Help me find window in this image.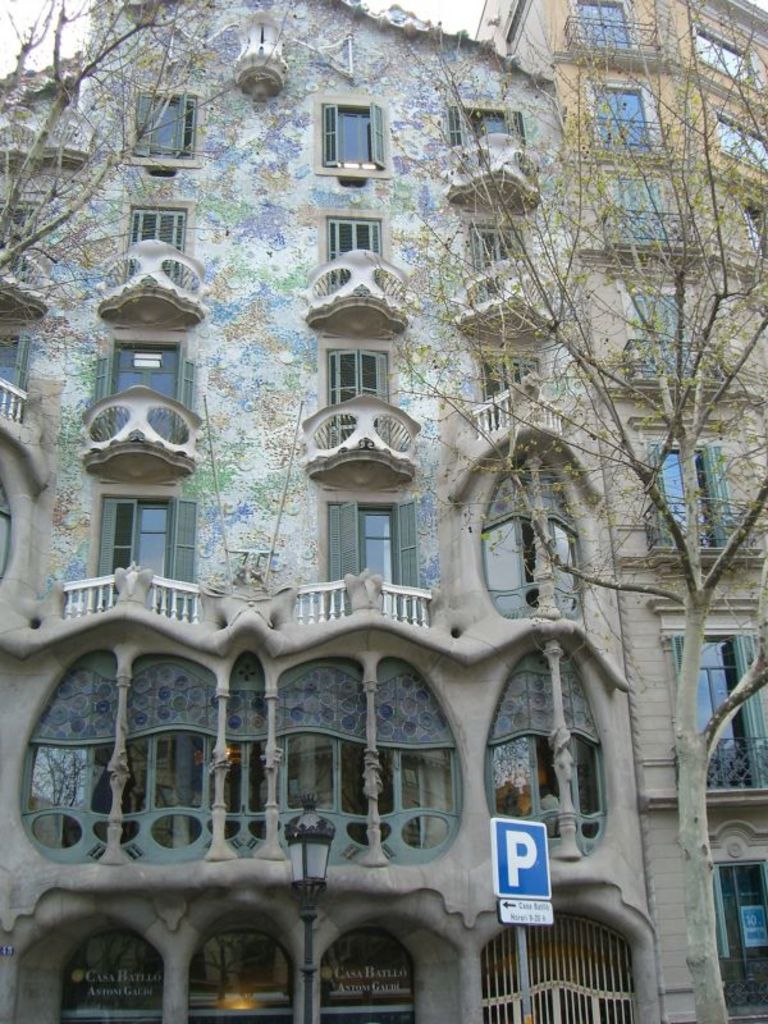
Found it: <region>127, 204, 183, 276</region>.
